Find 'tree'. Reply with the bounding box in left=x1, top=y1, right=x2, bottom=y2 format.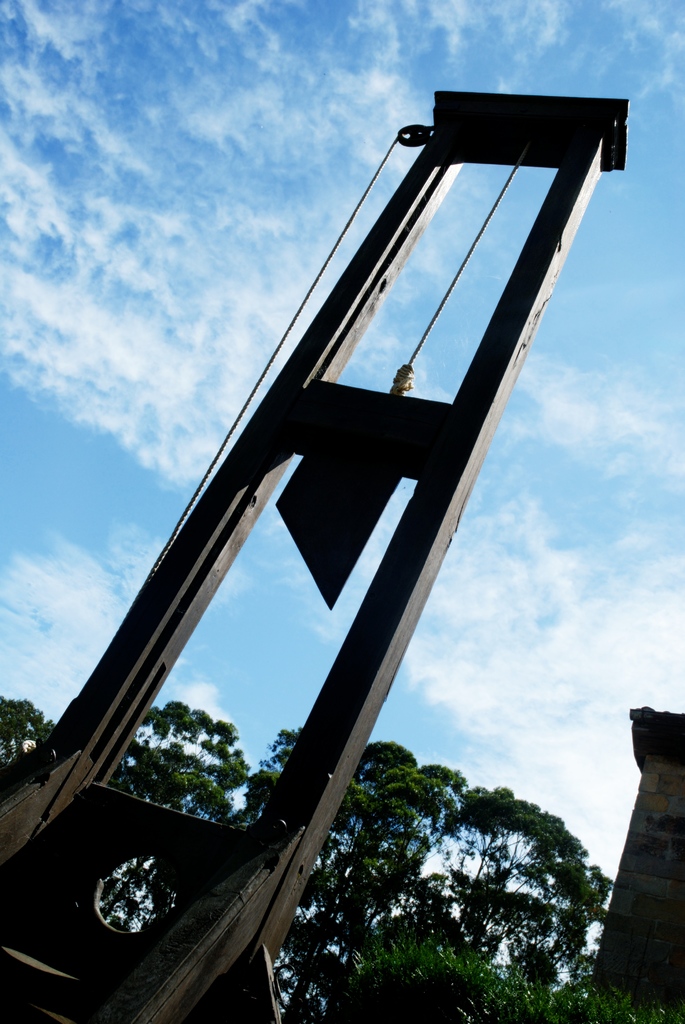
left=107, top=693, right=253, bottom=933.
